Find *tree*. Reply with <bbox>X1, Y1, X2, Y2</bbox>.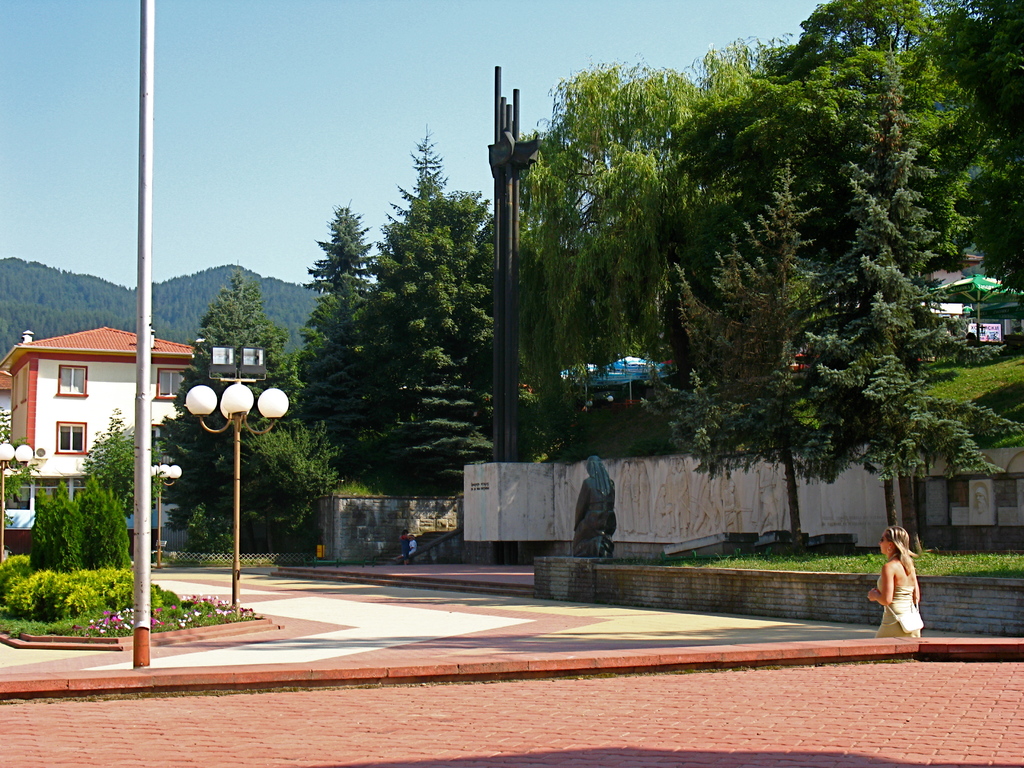
<bbox>294, 204, 383, 411</bbox>.
